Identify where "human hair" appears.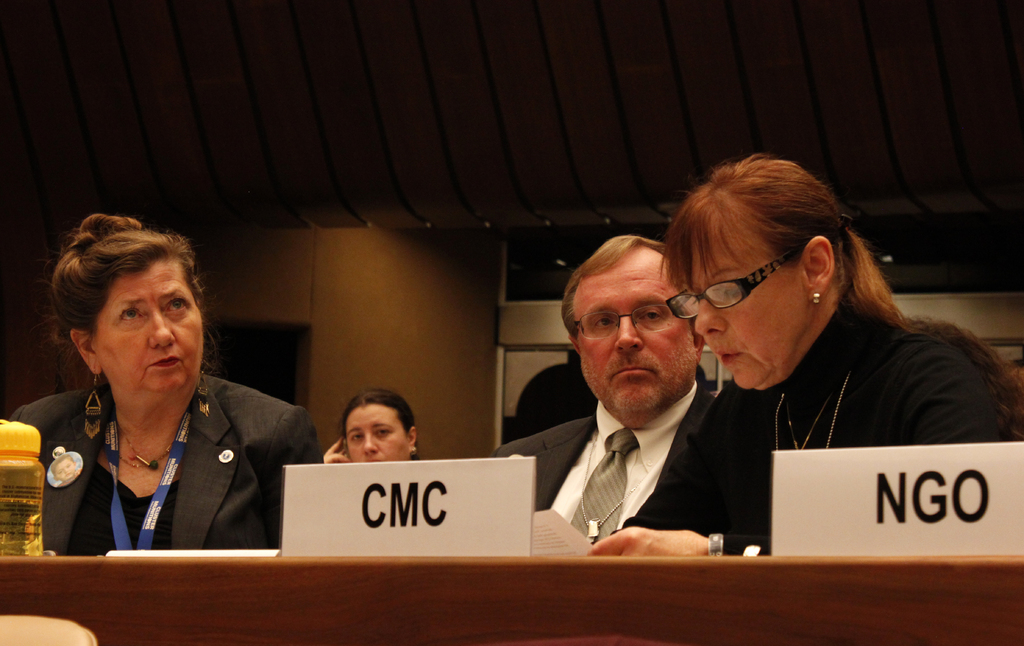
Appears at 332/387/424/443.
